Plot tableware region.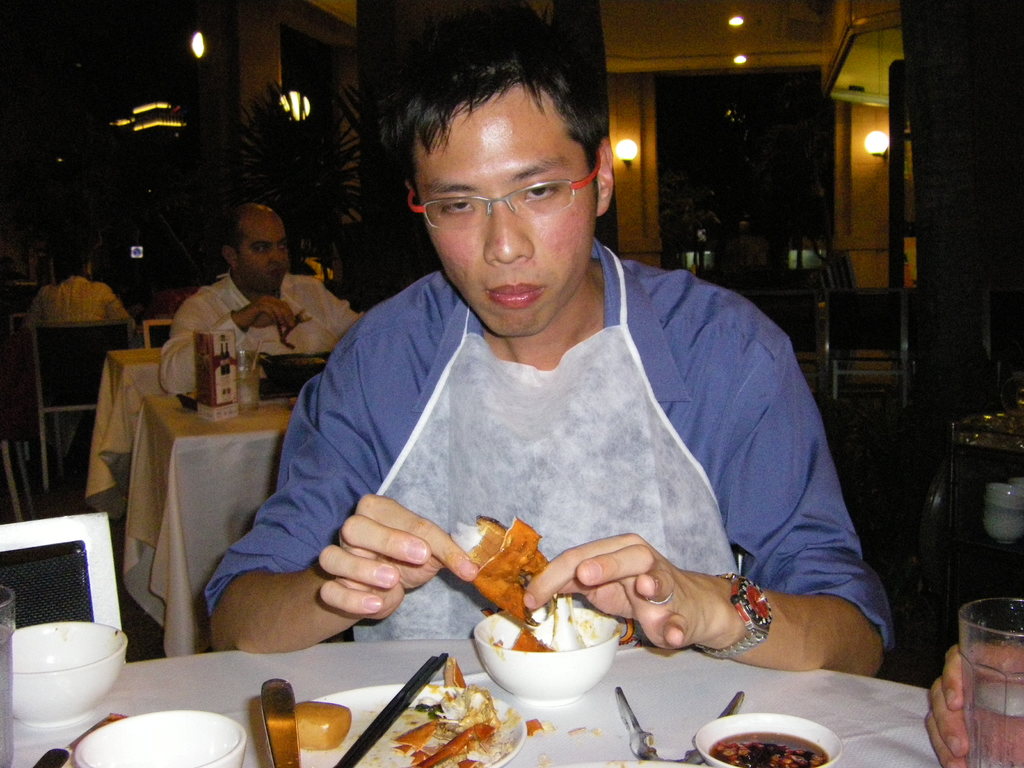
Plotted at x1=30, y1=744, x2=72, y2=767.
